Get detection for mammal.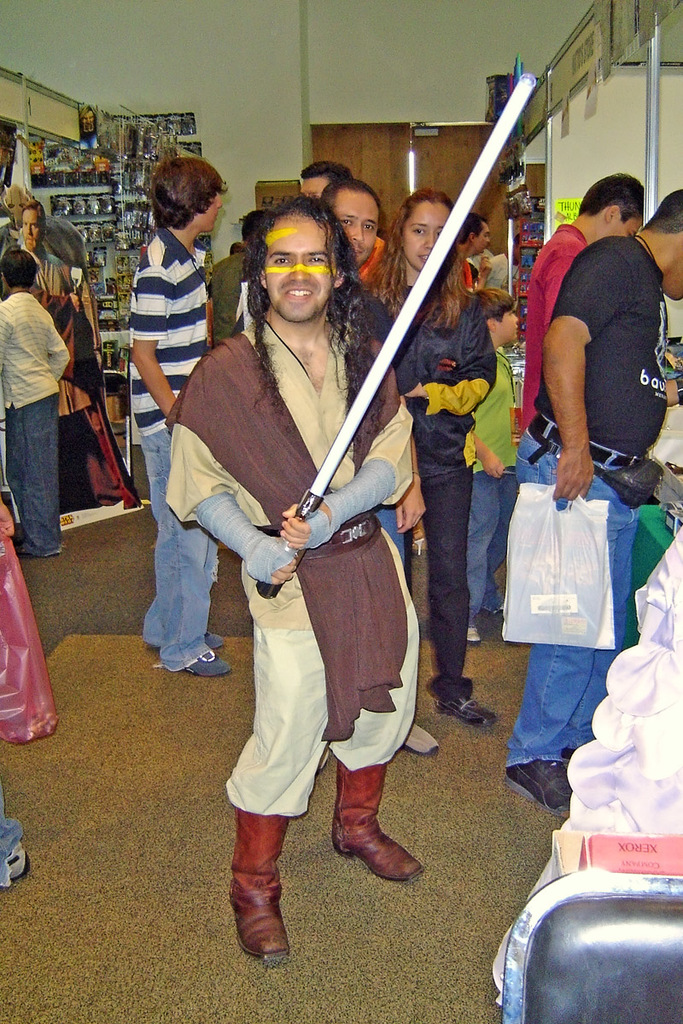
Detection: BBox(126, 152, 236, 681).
